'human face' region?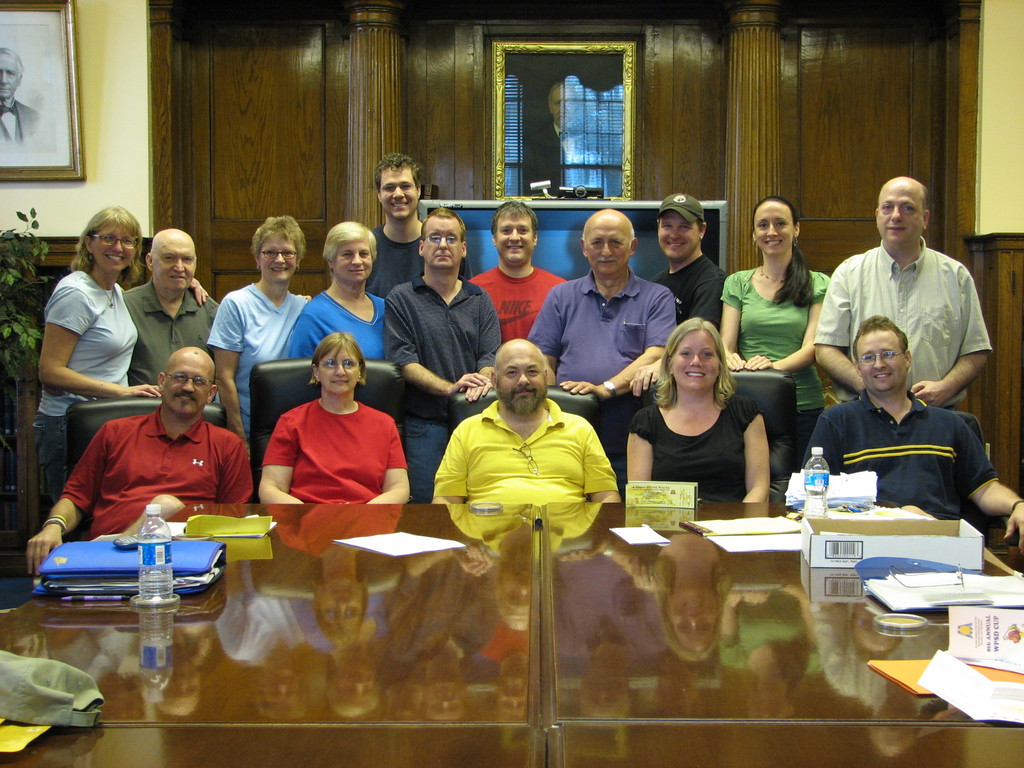
detection(93, 221, 136, 277)
